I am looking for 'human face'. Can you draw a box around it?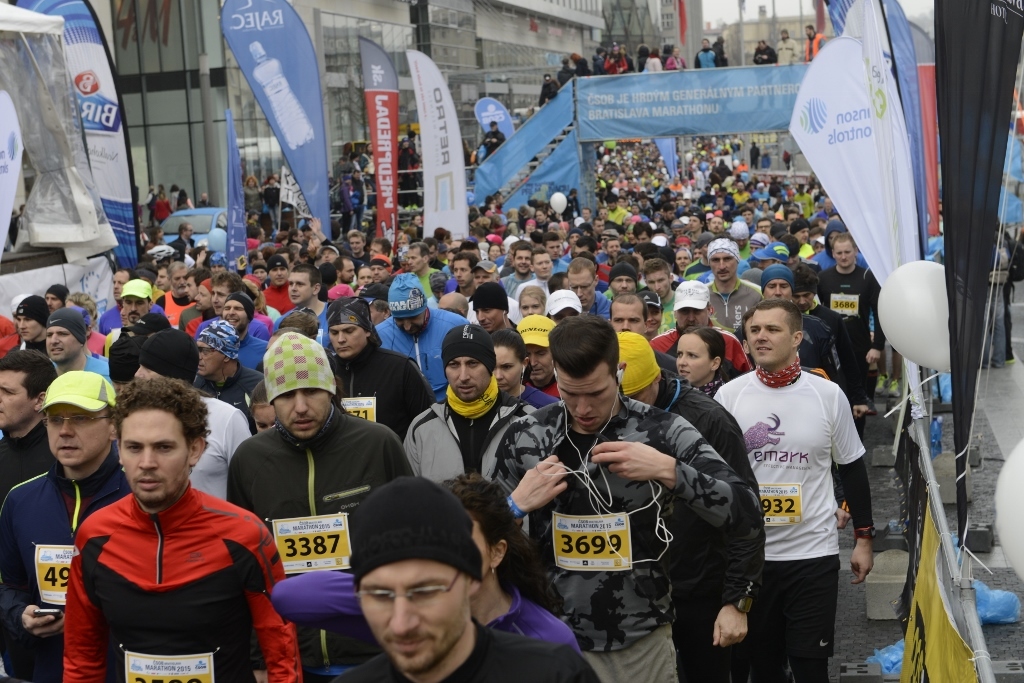
Sure, the bounding box is 222:302:249:326.
